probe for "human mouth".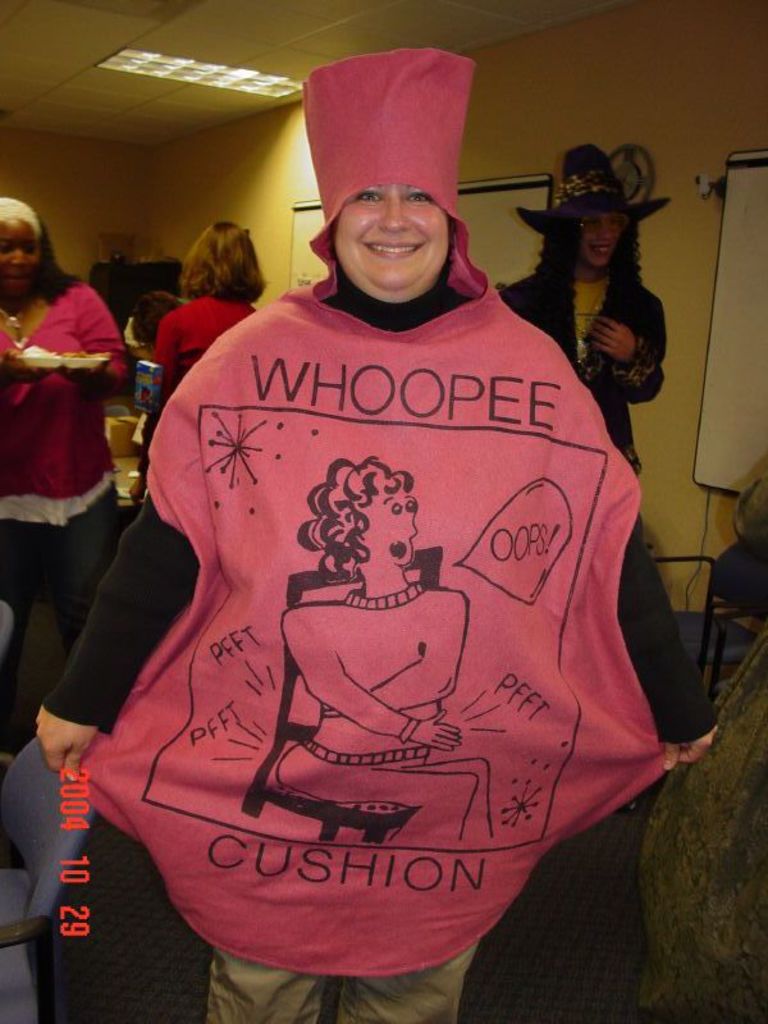
Probe result: x1=589, y1=247, x2=609, y2=261.
